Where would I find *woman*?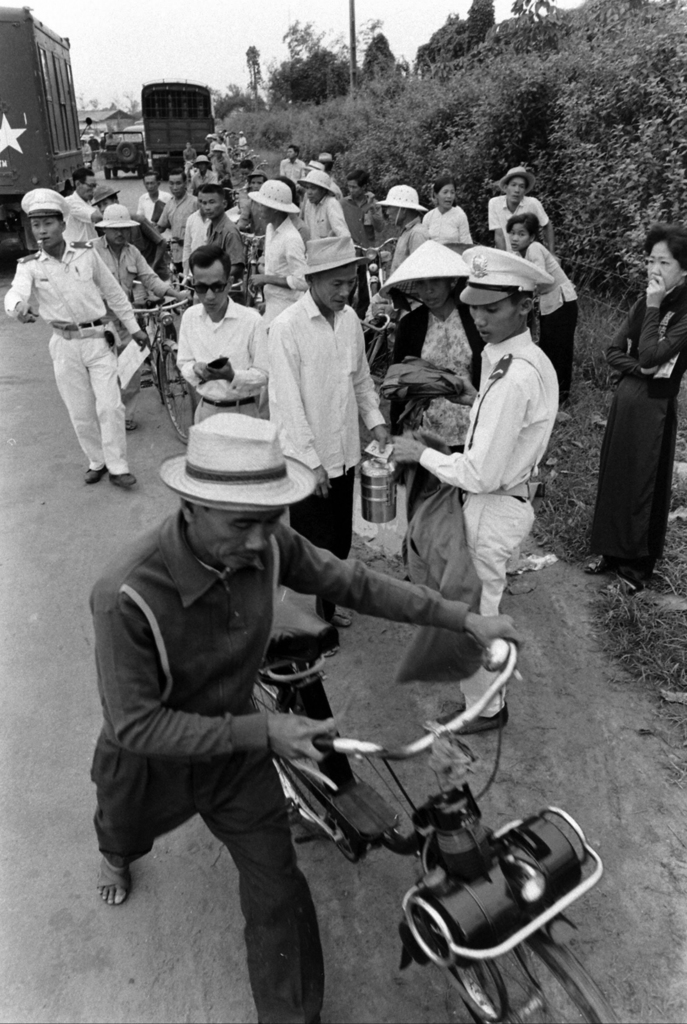
At BBox(420, 175, 476, 259).
